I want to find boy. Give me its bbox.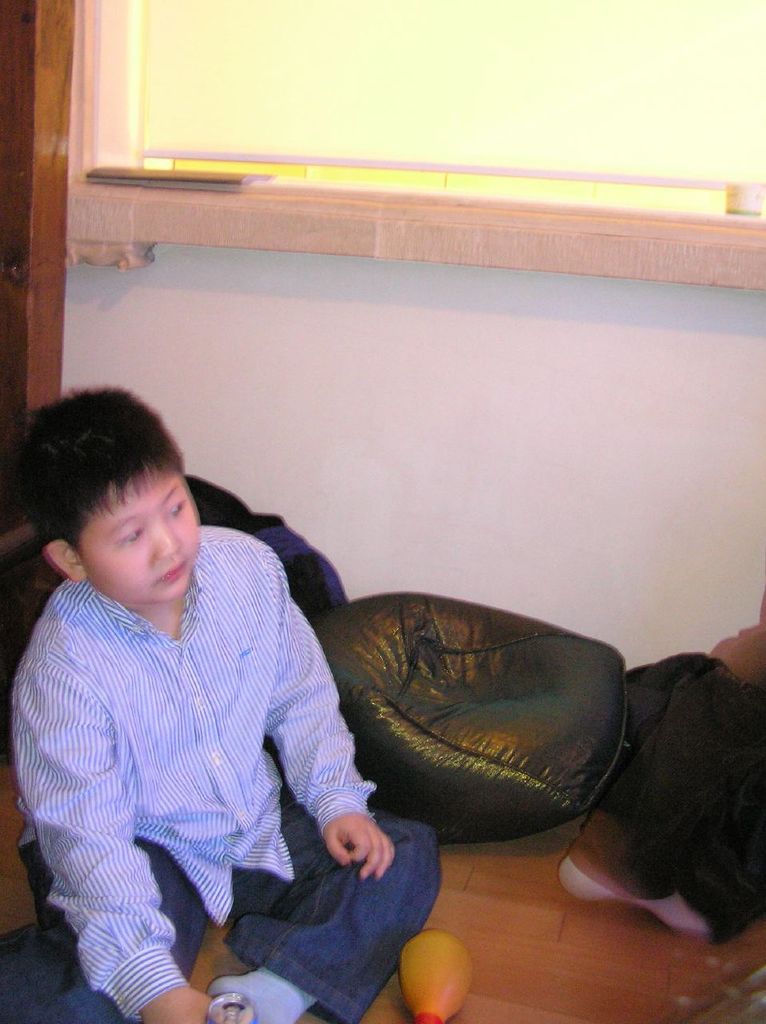
bbox=(0, 393, 338, 998).
